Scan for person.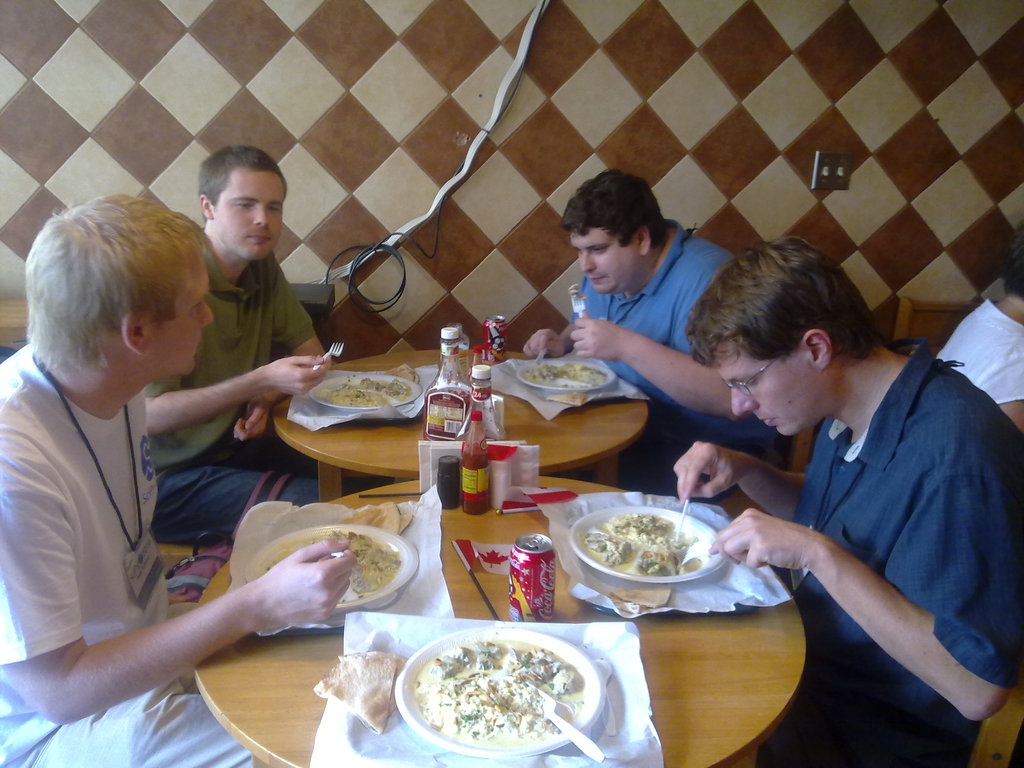
Scan result: [x1=516, y1=171, x2=791, y2=498].
